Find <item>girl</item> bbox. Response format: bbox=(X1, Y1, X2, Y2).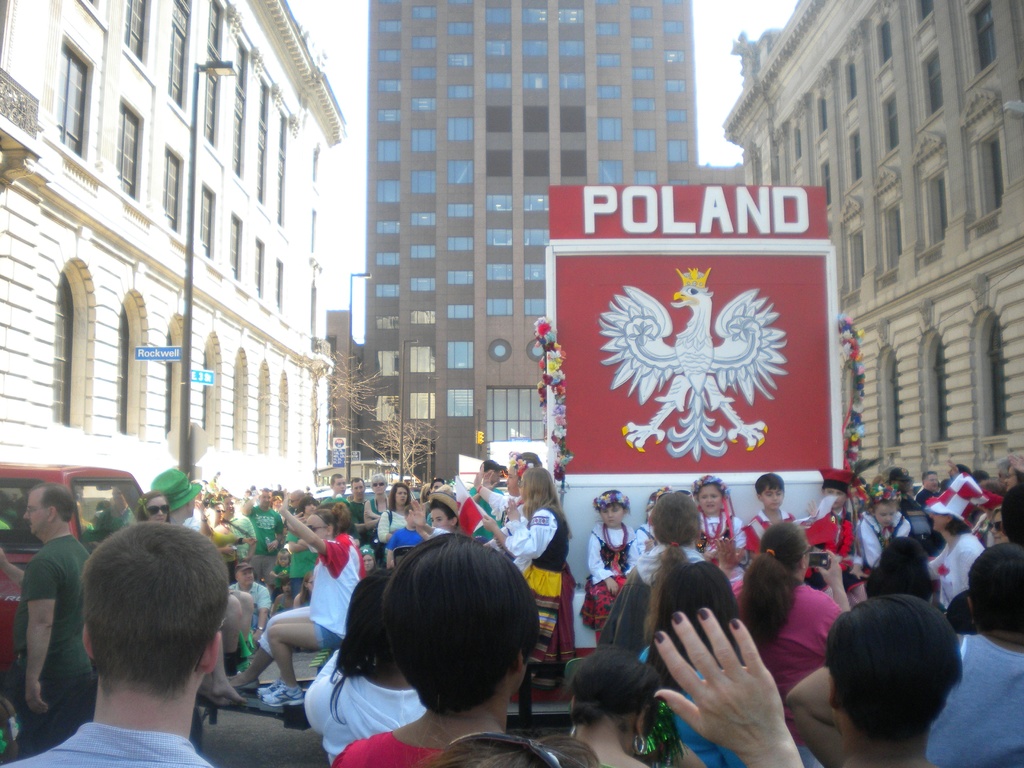
bbox=(858, 483, 913, 568).
